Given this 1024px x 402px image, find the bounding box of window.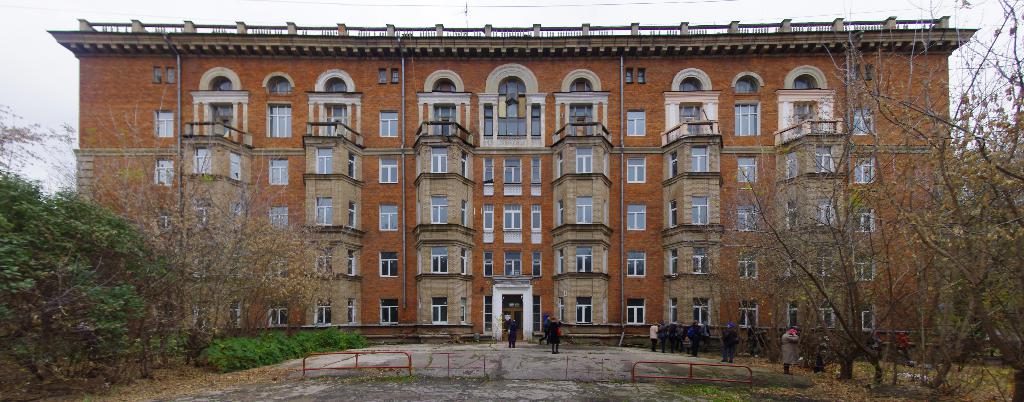
(x1=532, y1=253, x2=543, y2=278).
